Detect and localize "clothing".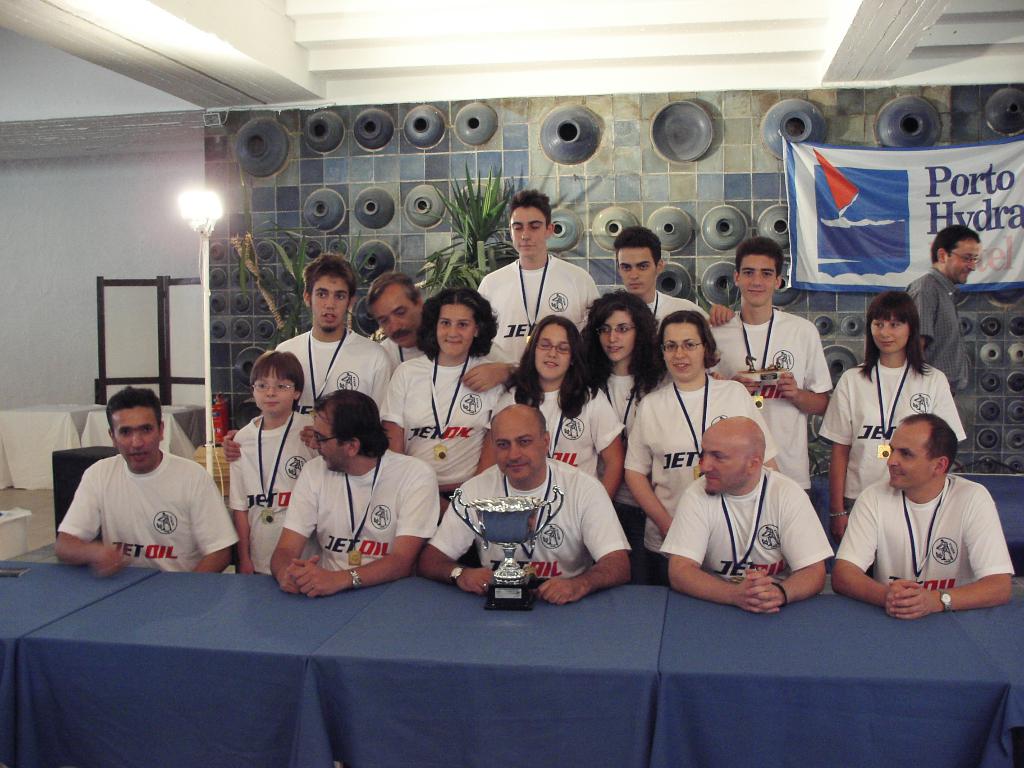
Localized at left=255, top=328, right=395, bottom=428.
